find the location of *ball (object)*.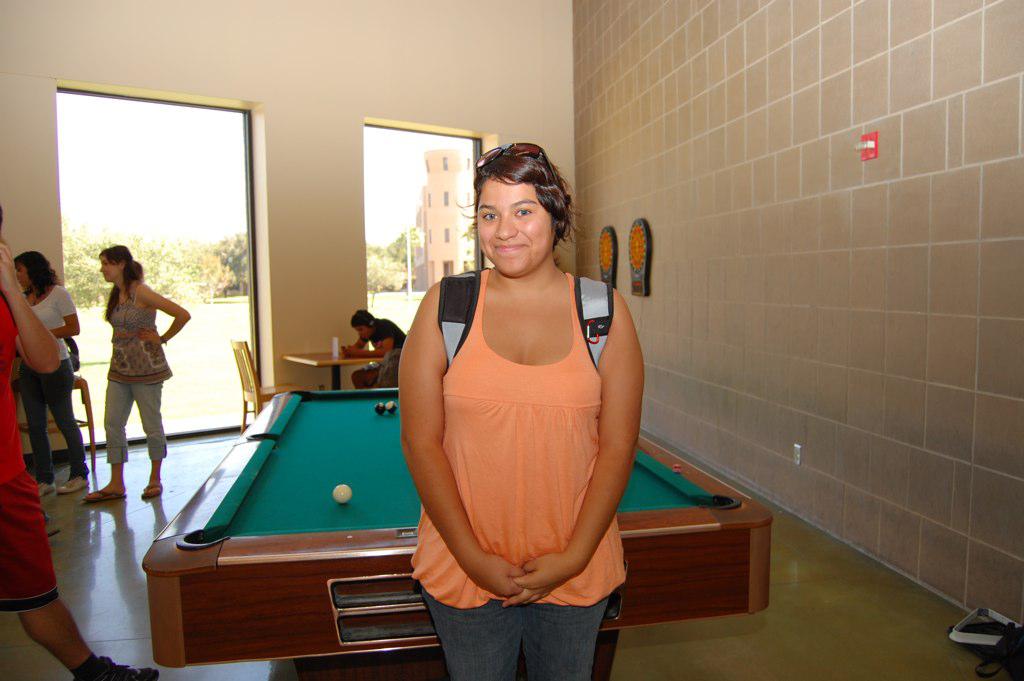
Location: bbox=[331, 483, 354, 504].
